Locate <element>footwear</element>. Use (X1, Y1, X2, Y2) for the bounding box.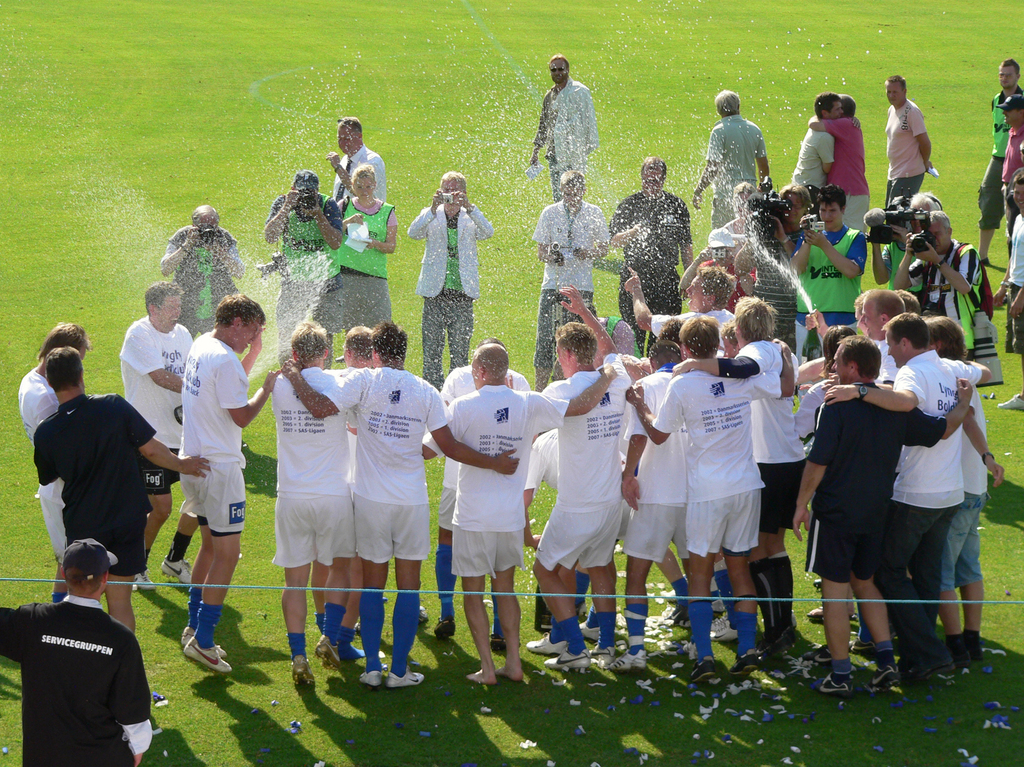
(157, 558, 195, 586).
